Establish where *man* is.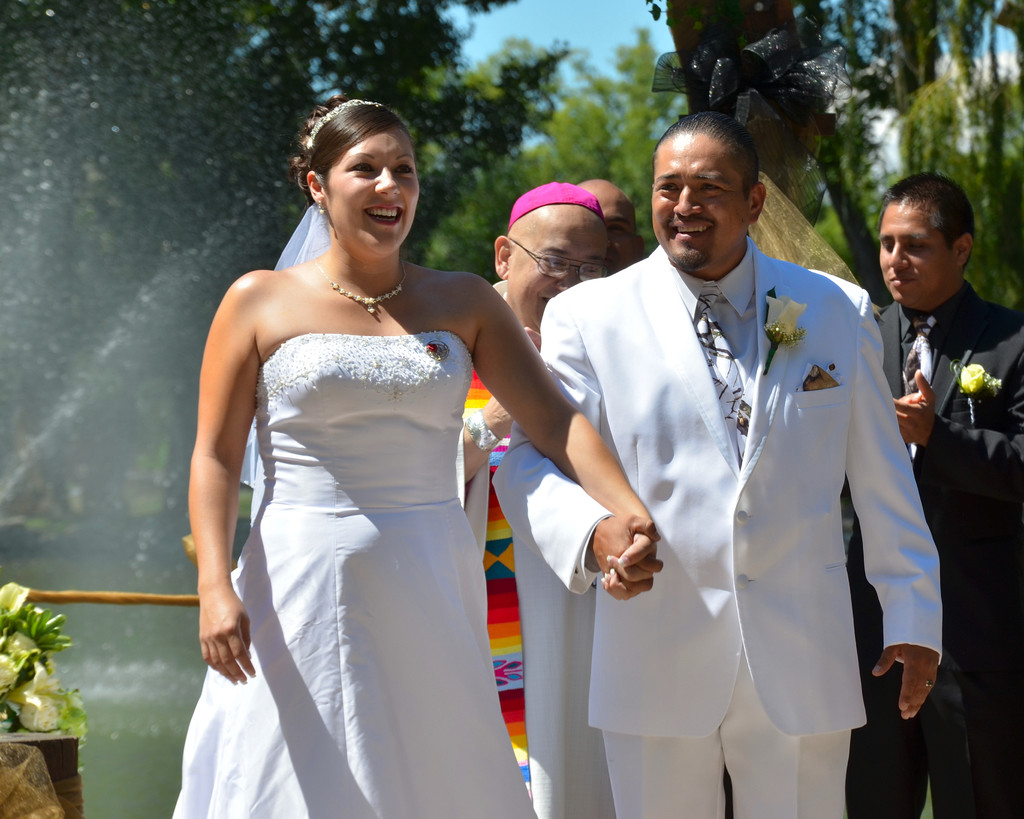
Established at (left=493, top=123, right=946, bottom=818).
